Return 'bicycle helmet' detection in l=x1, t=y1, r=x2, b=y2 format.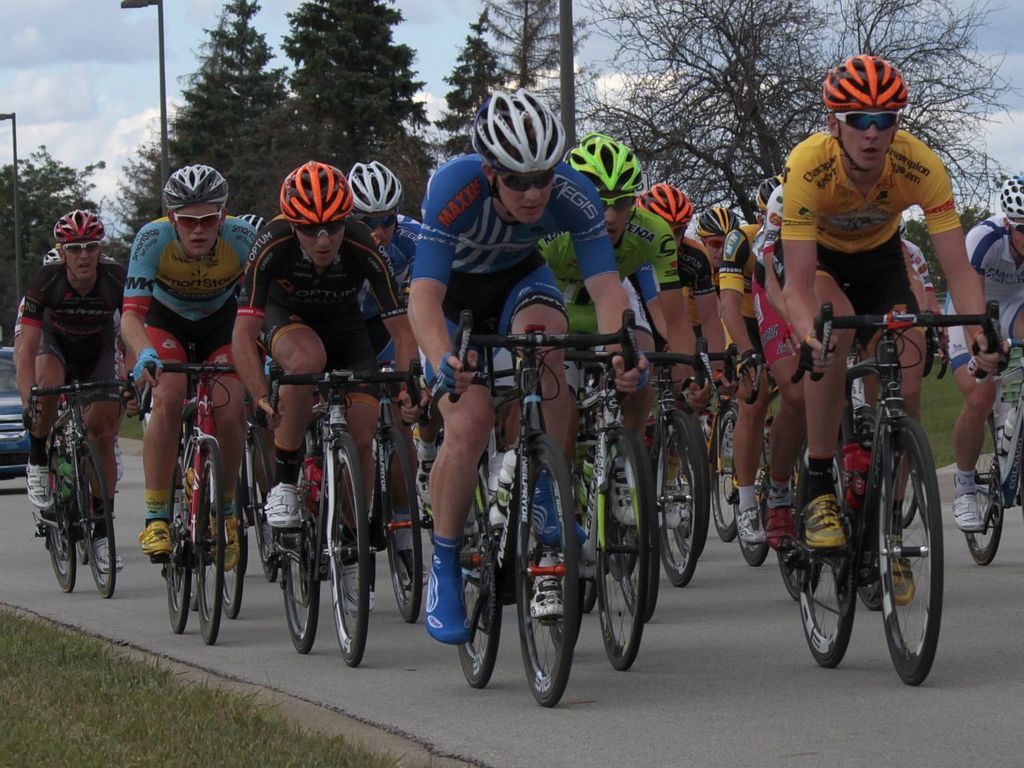
l=825, t=52, r=917, b=118.
